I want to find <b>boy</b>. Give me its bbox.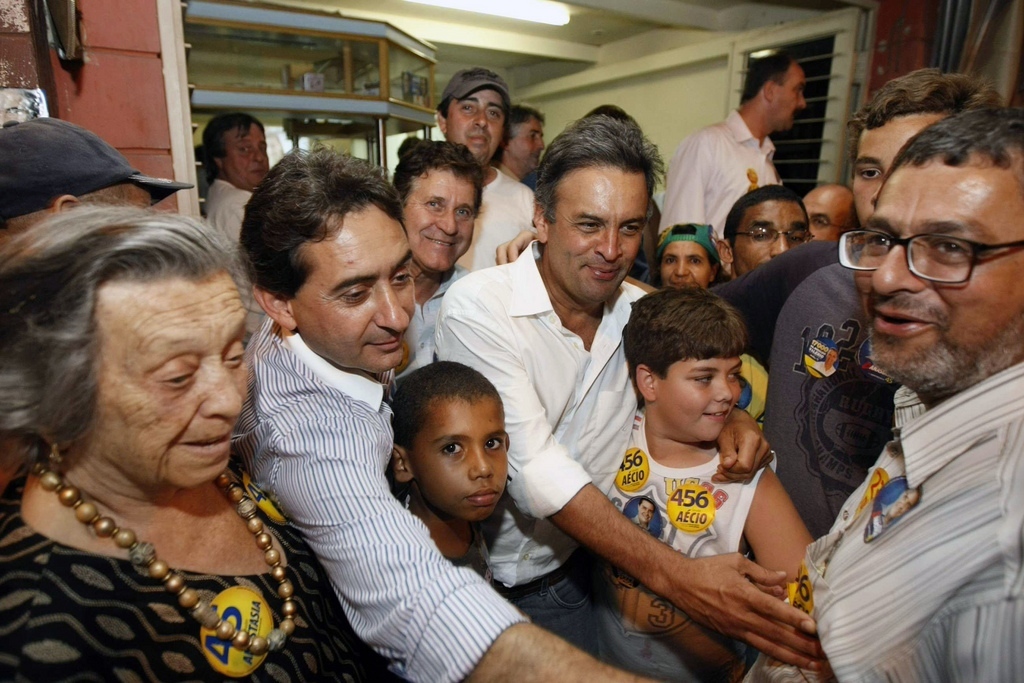
(left=390, top=362, right=521, bottom=586).
